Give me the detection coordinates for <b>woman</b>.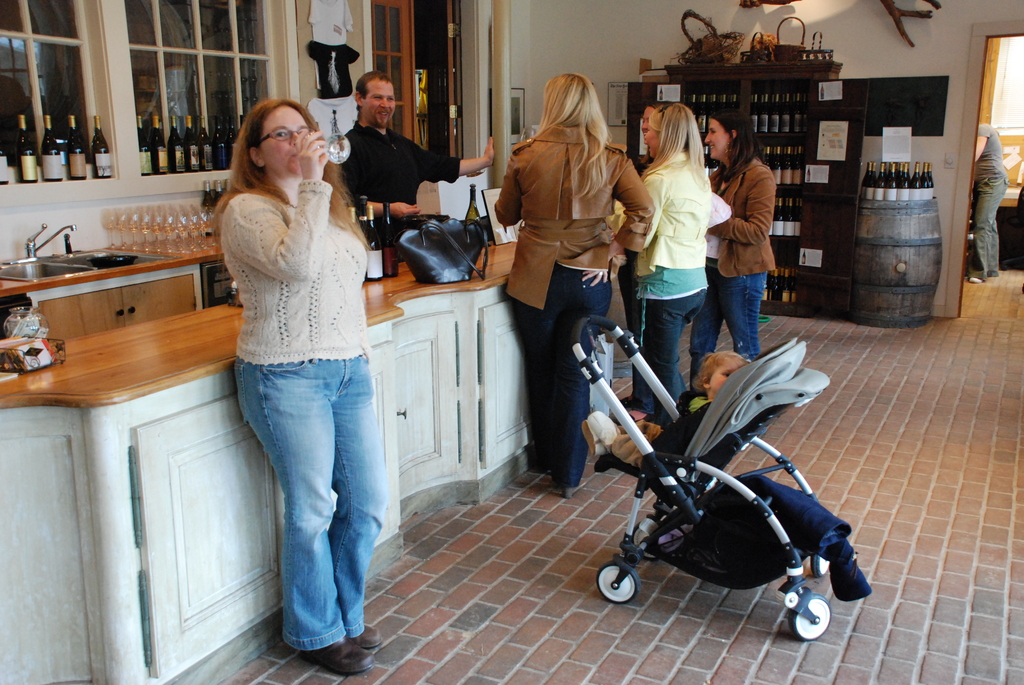
(208,89,390,668).
